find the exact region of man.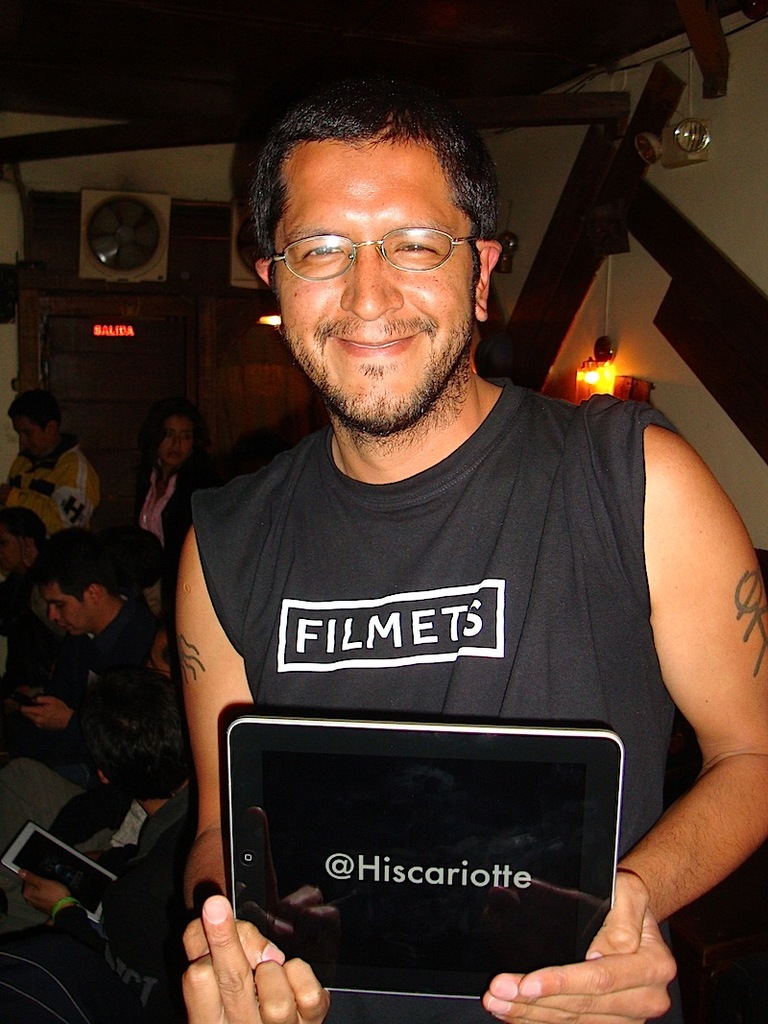
Exact region: 9:500:72:636.
